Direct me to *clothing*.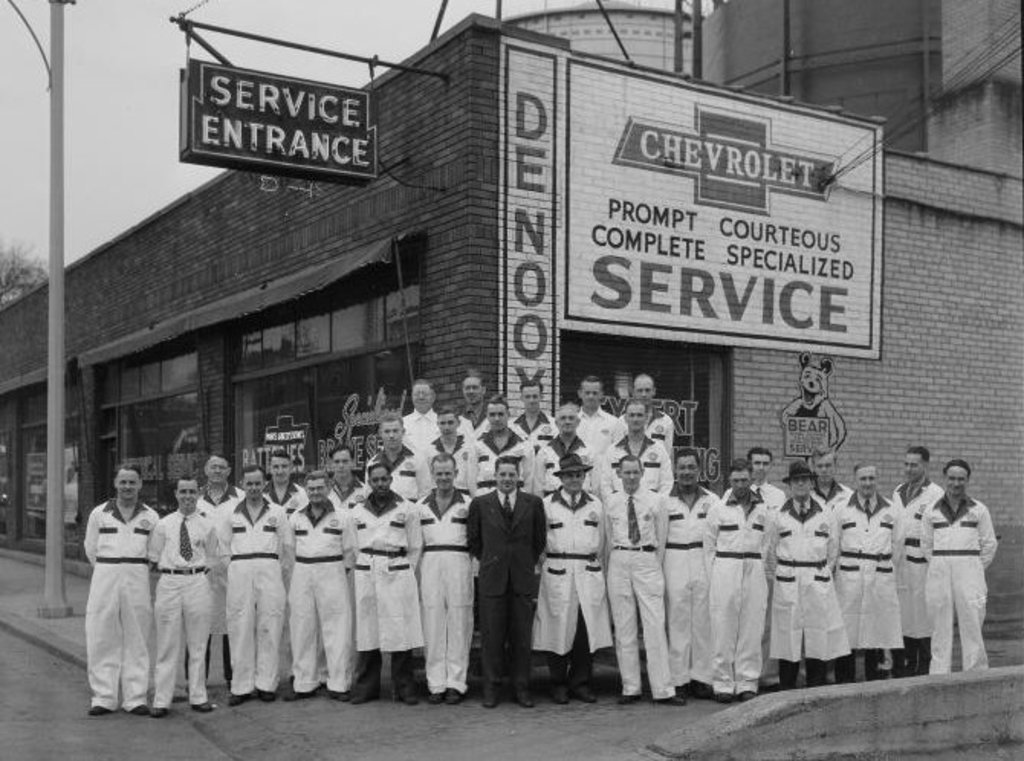
Direction: <bbox>541, 480, 619, 708</bbox>.
